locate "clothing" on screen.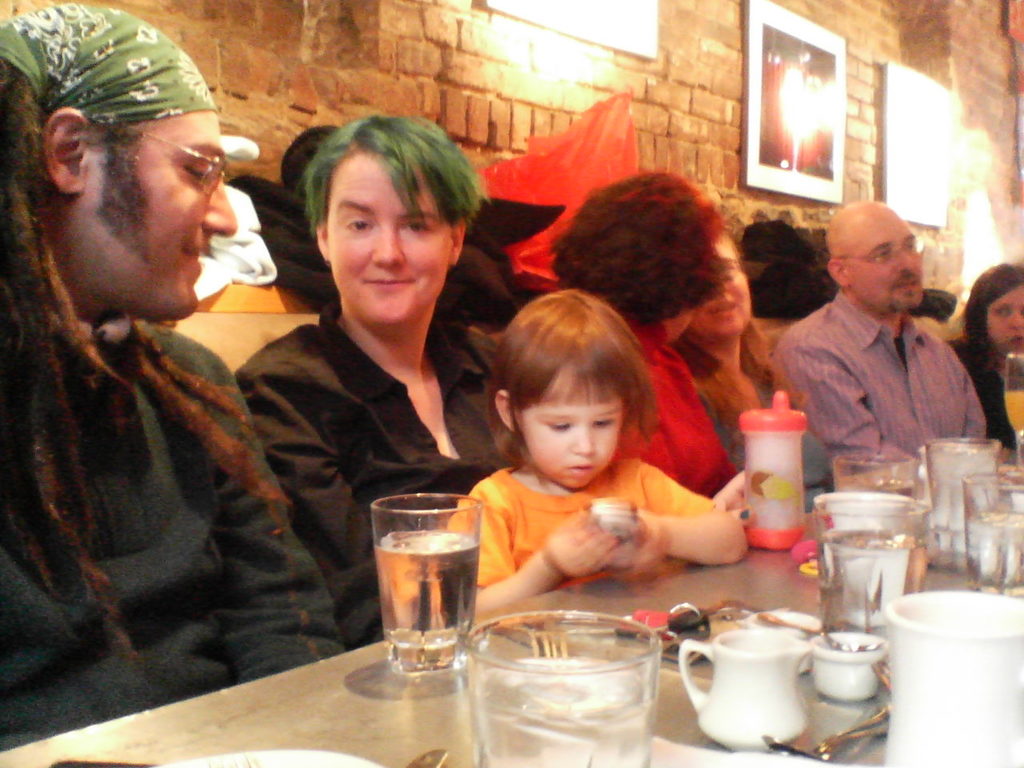
On screen at box=[586, 308, 722, 508].
